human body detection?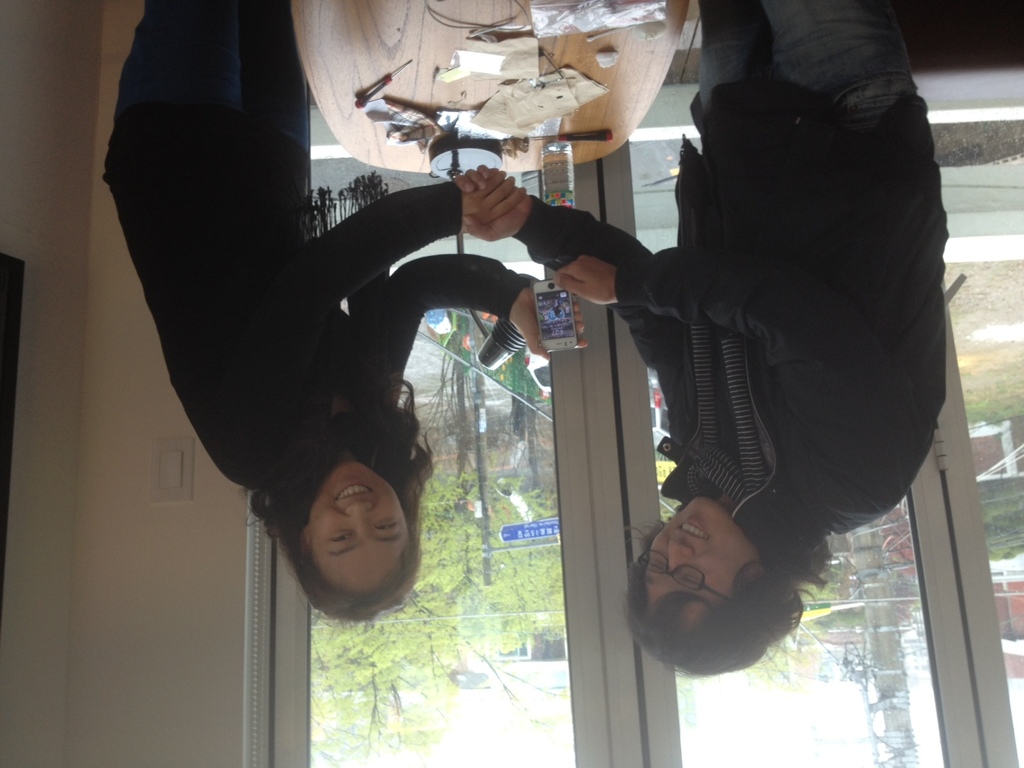
bbox=[467, 0, 948, 679]
